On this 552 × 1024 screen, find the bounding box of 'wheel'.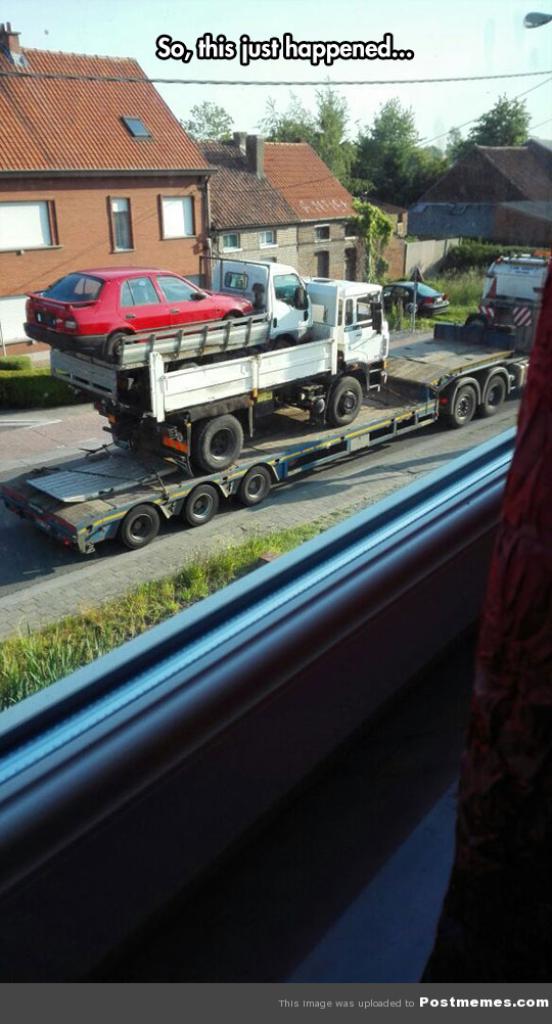
Bounding box: box=[175, 361, 201, 370].
